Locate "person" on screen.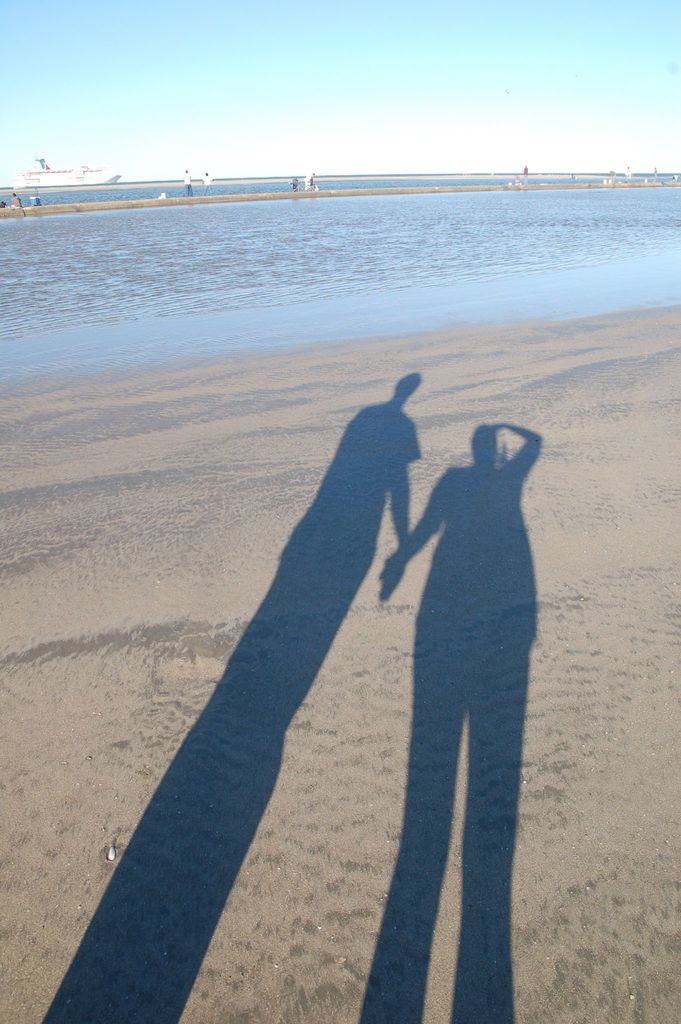
On screen at bbox=[303, 171, 315, 190].
